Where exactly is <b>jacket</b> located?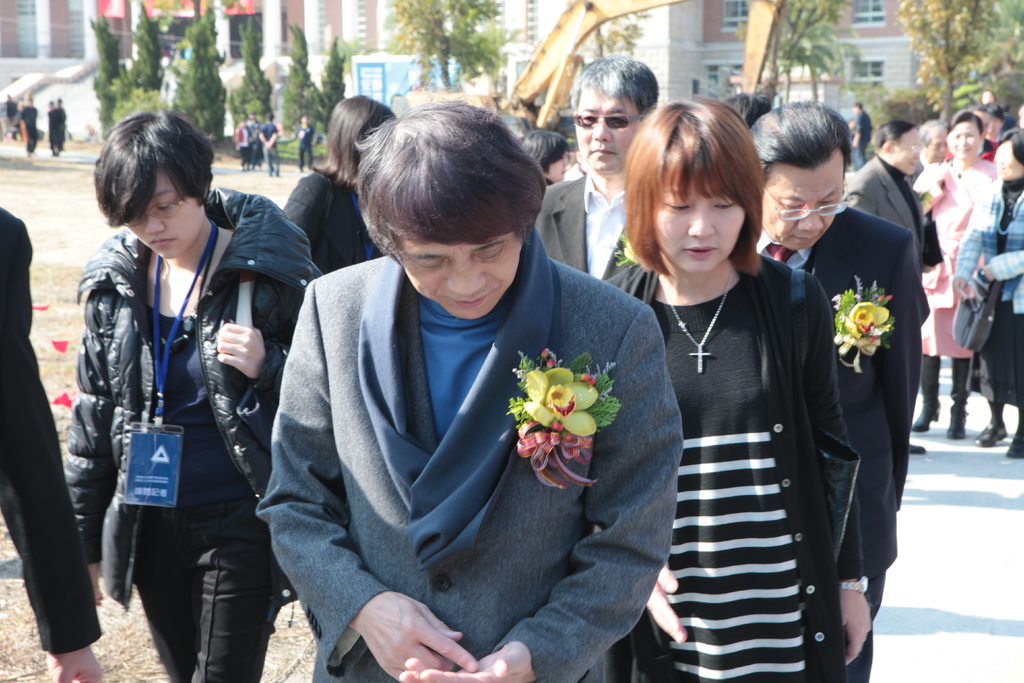
Its bounding box is (x1=598, y1=249, x2=861, y2=682).
